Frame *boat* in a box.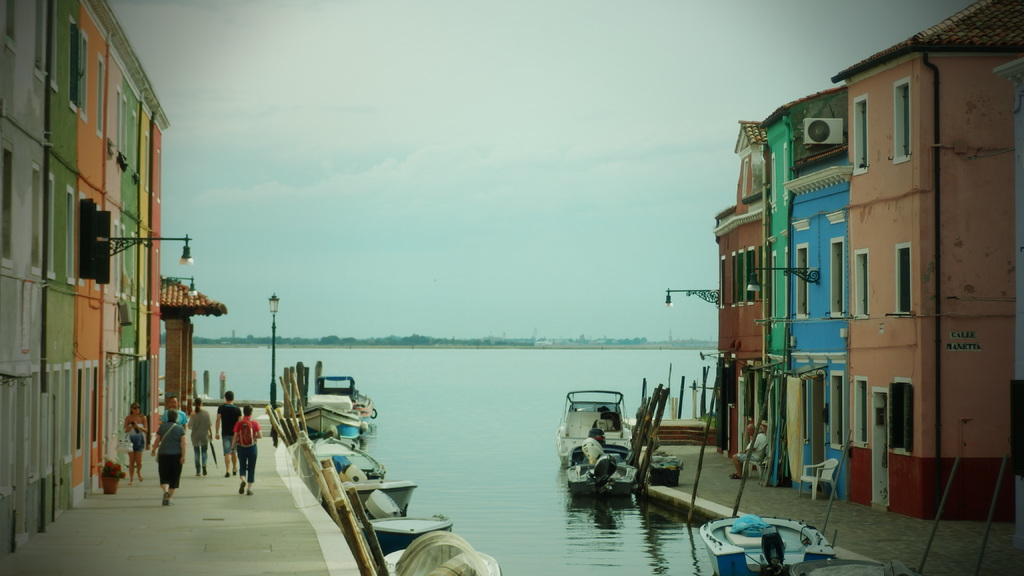
left=358, top=520, right=451, bottom=547.
